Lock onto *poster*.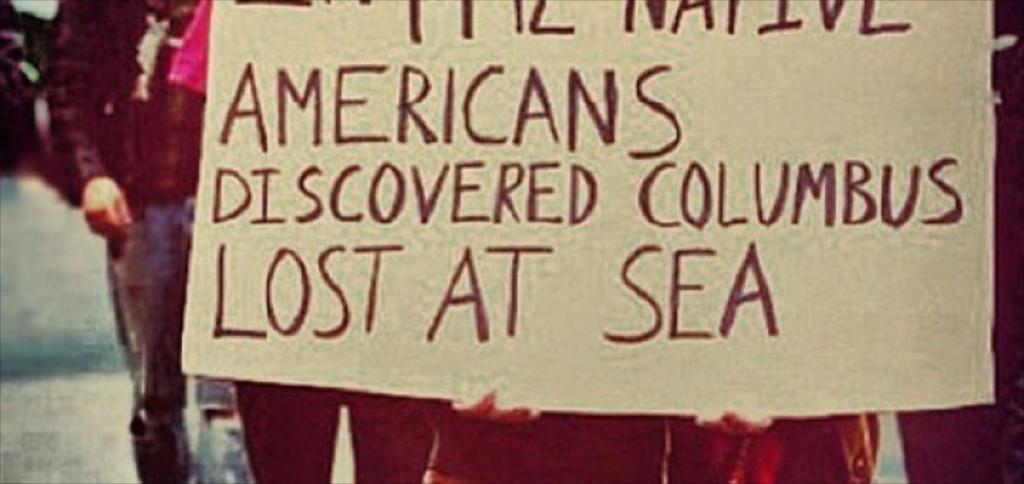
Locked: [x1=191, y1=0, x2=991, y2=416].
